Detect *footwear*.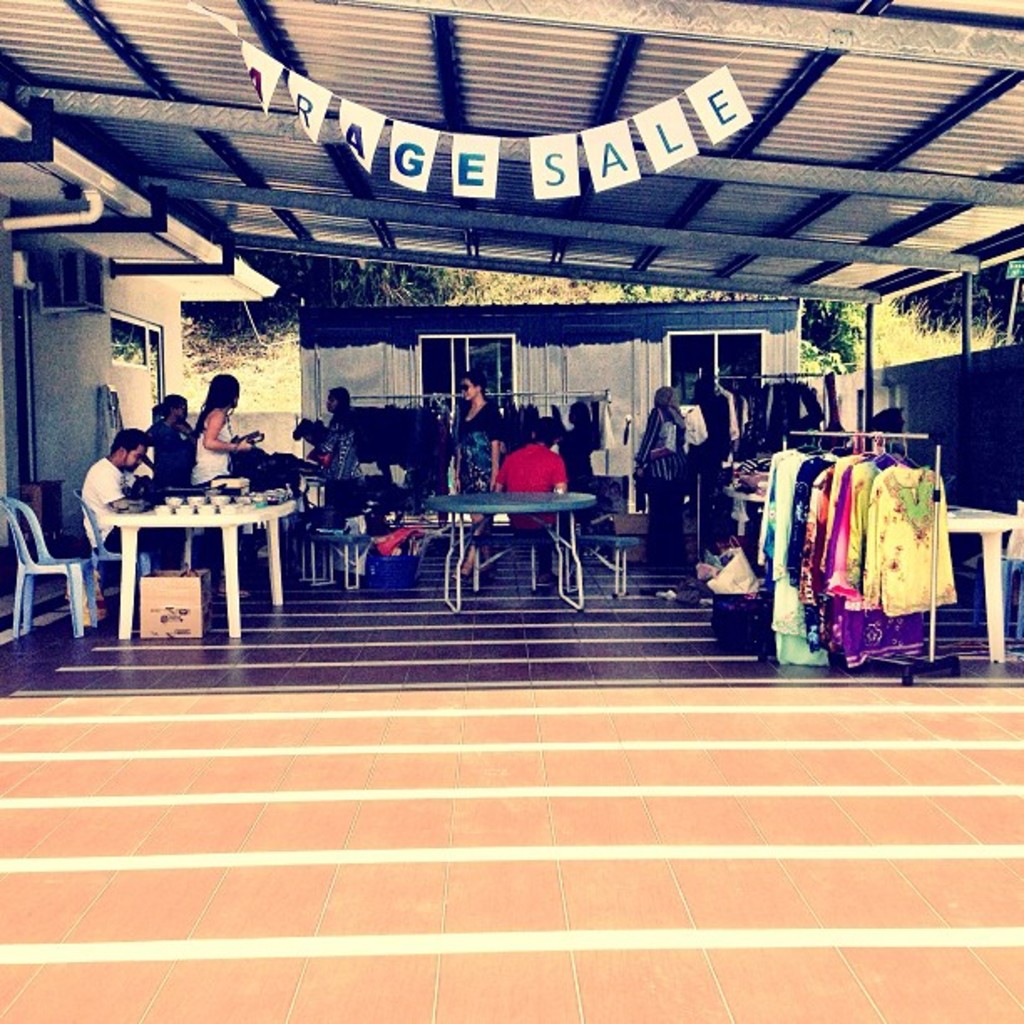
Detected at 218:586:251:594.
